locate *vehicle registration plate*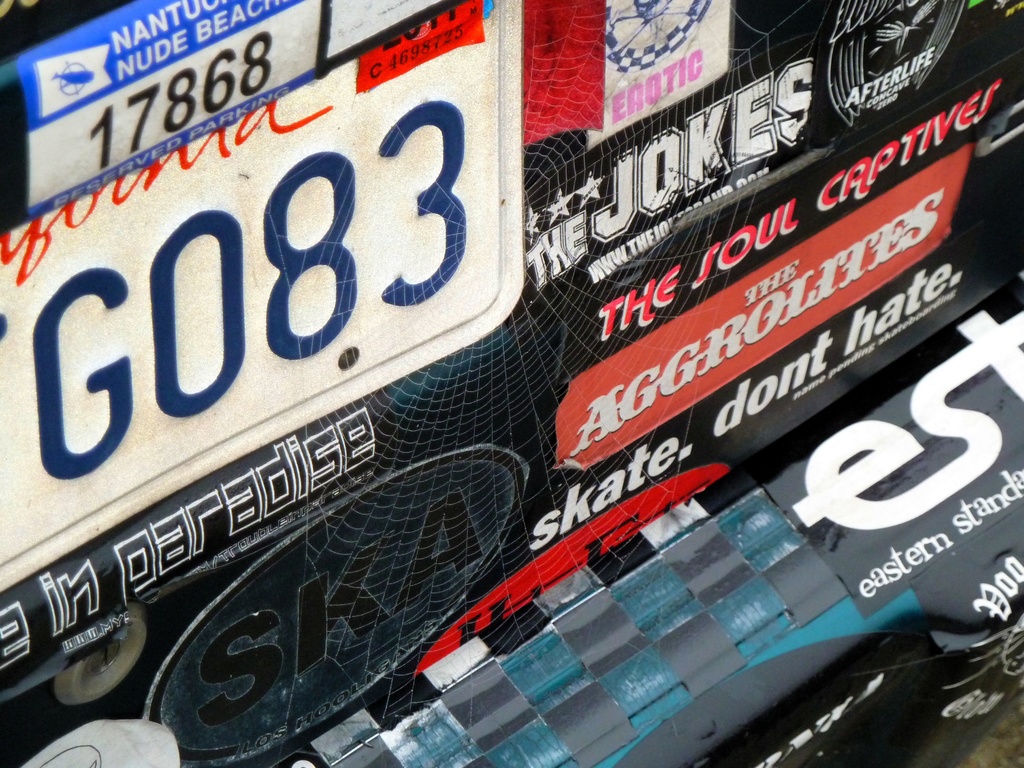
crop(2, 0, 577, 630)
